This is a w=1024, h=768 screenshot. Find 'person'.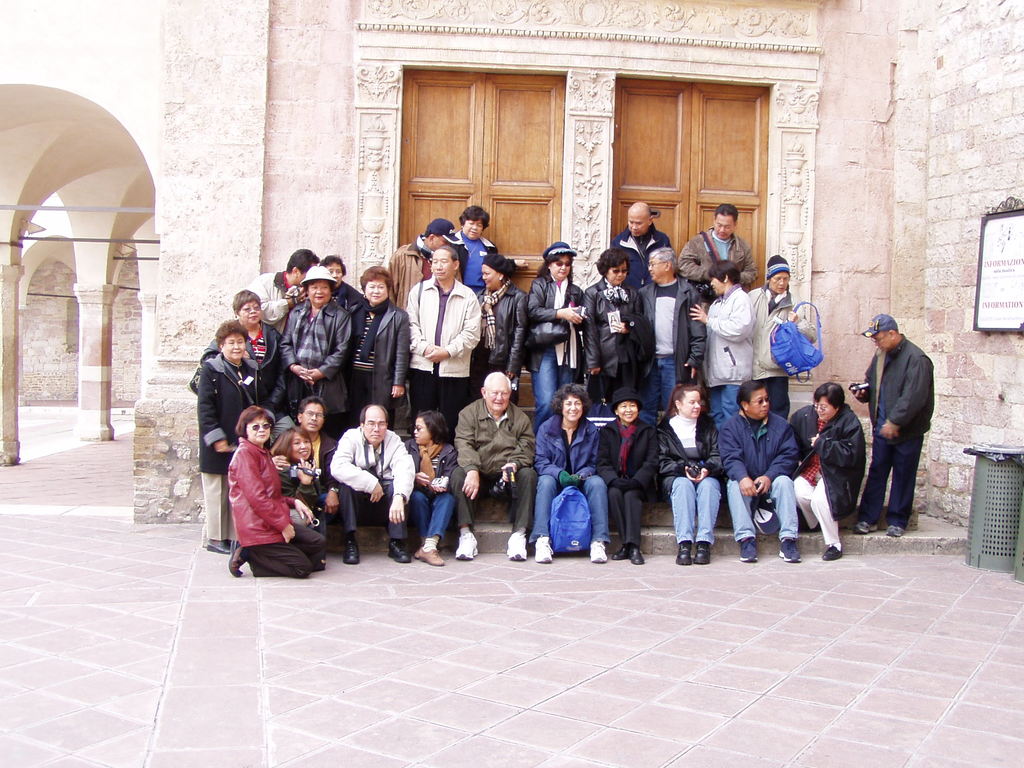
Bounding box: <region>534, 237, 587, 401</region>.
